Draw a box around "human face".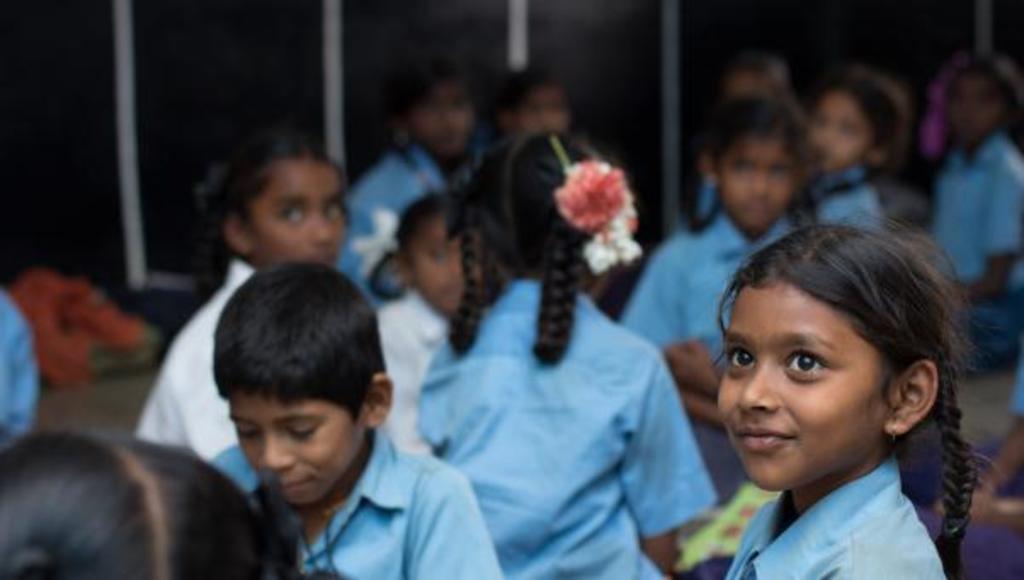
(left=808, top=88, right=874, bottom=175).
